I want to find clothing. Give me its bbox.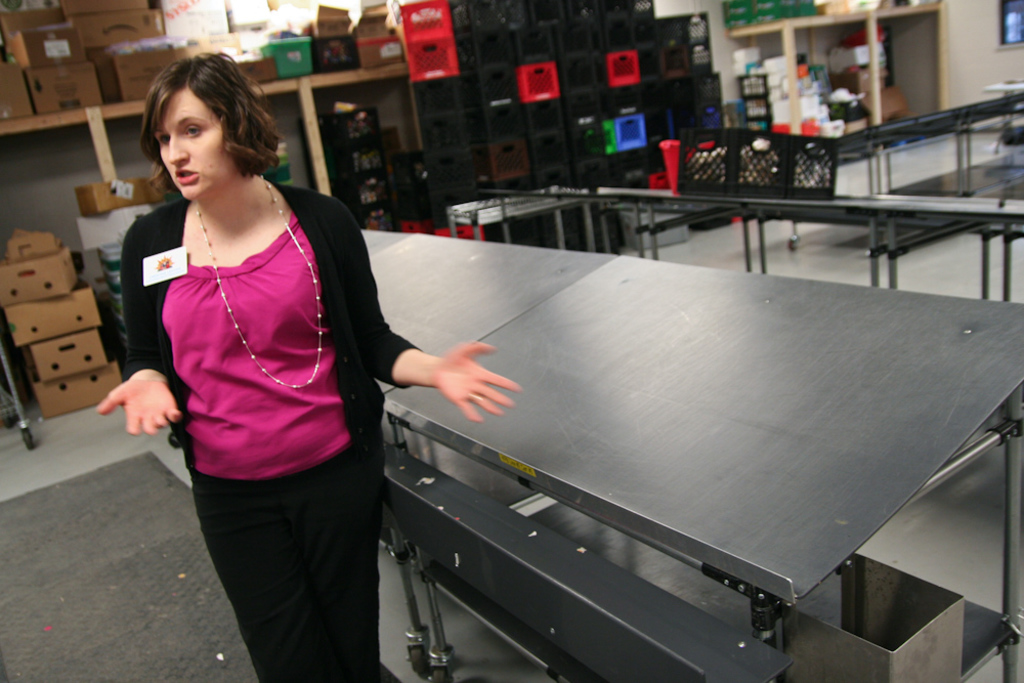
125,187,422,676.
